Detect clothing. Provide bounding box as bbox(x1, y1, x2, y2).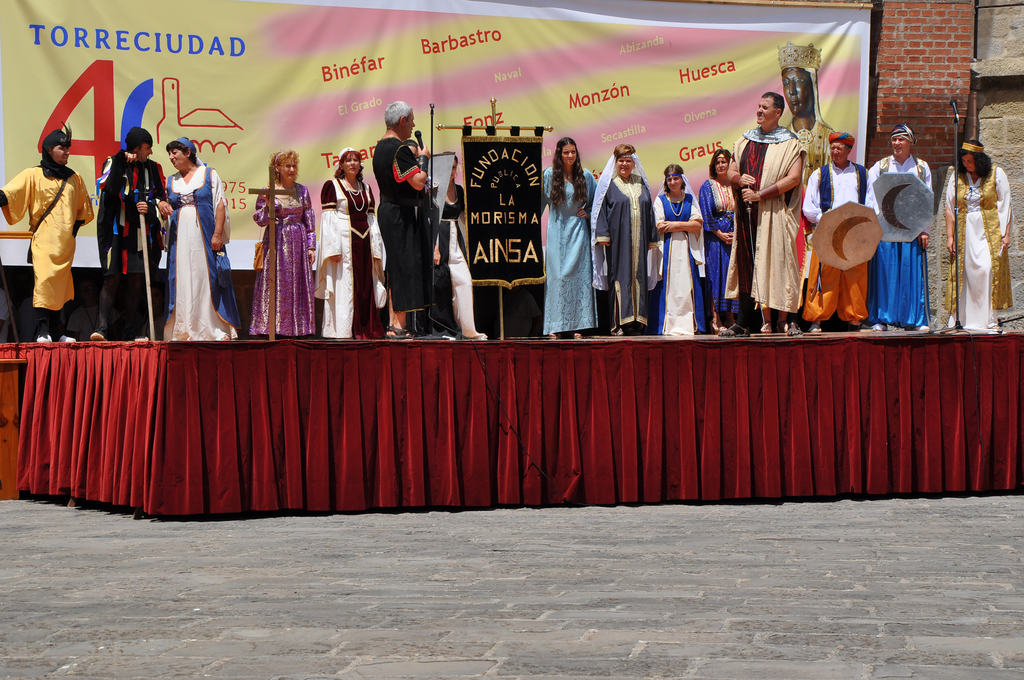
bbox(0, 127, 93, 336).
